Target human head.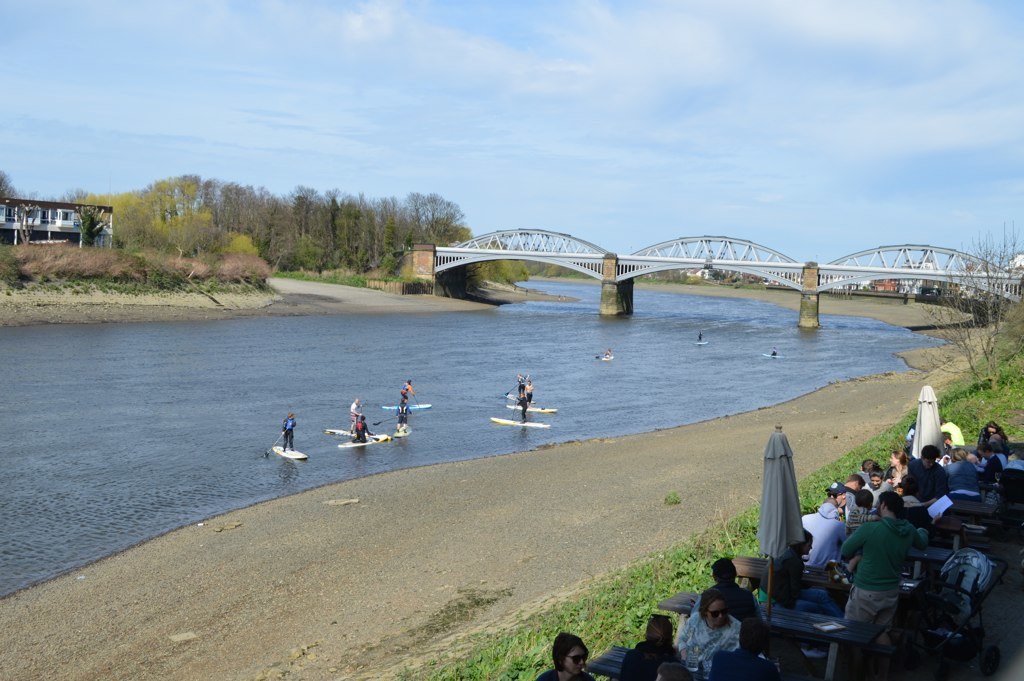
Target region: x1=850 y1=492 x2=872 y2=509.
